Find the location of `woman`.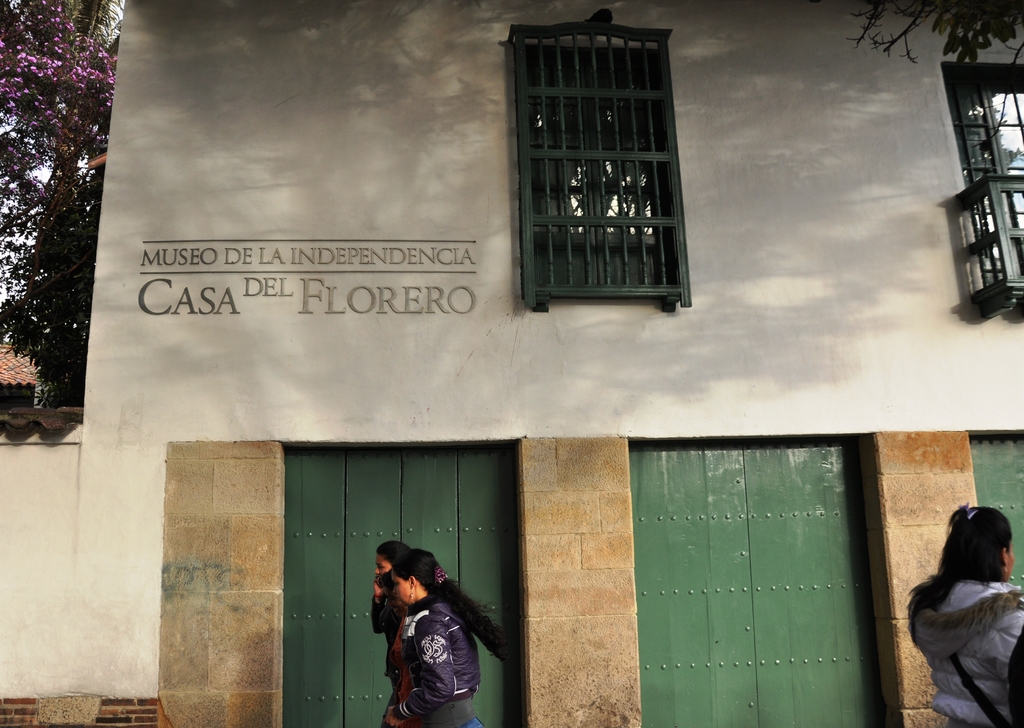
Location: (908, 505, 1023, 727).
